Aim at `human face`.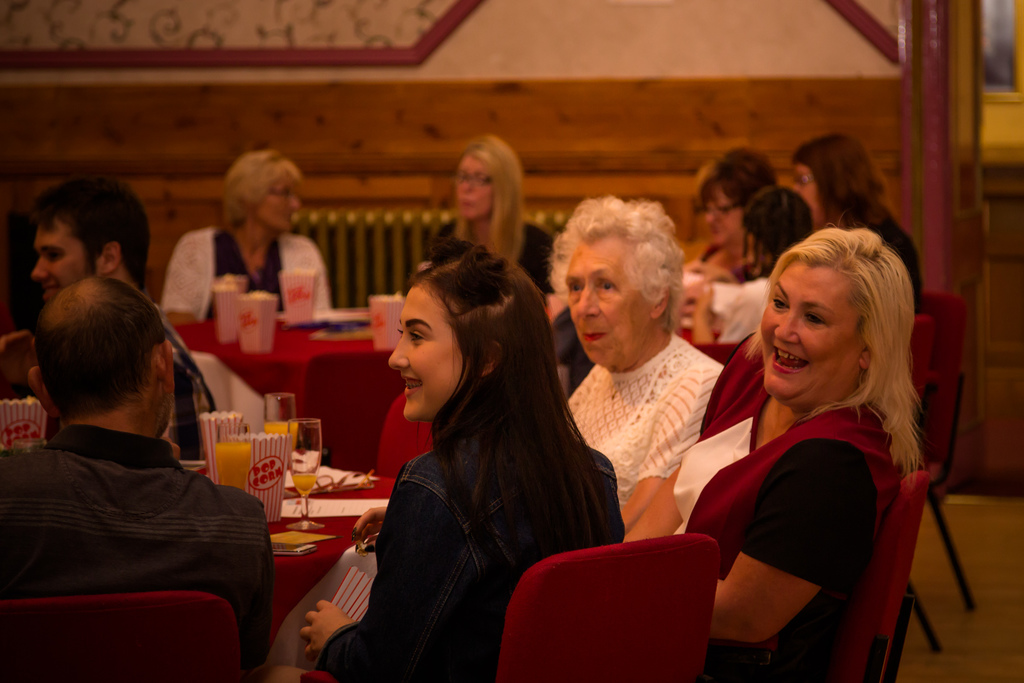
Aimed at {"left": 760, "top": 268, "right": 860, "bottom": 398}.
